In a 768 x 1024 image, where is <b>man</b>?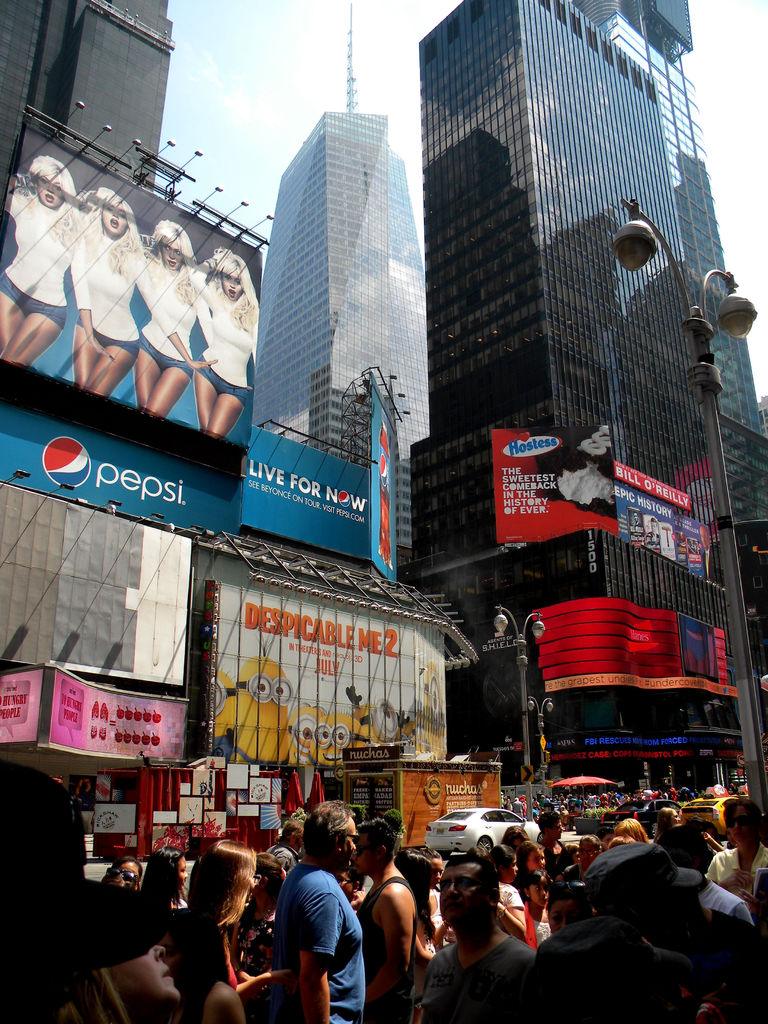
detection(412, 847, 545, 1023).
